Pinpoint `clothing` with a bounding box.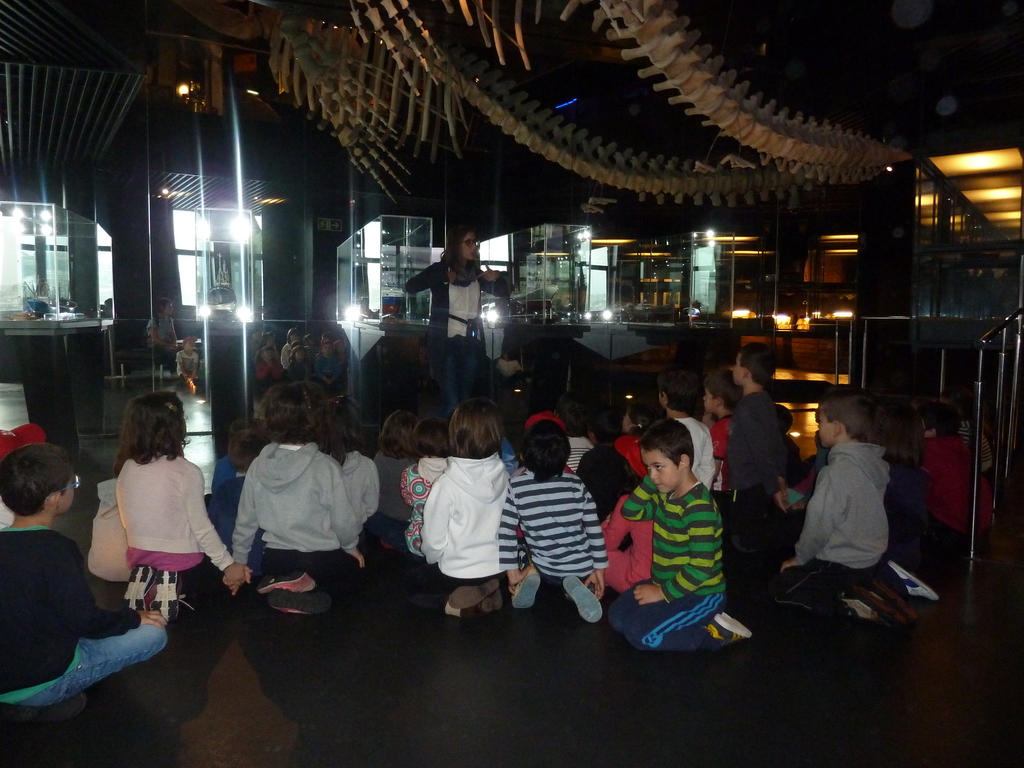
crop(493, 470, 614, 583).
